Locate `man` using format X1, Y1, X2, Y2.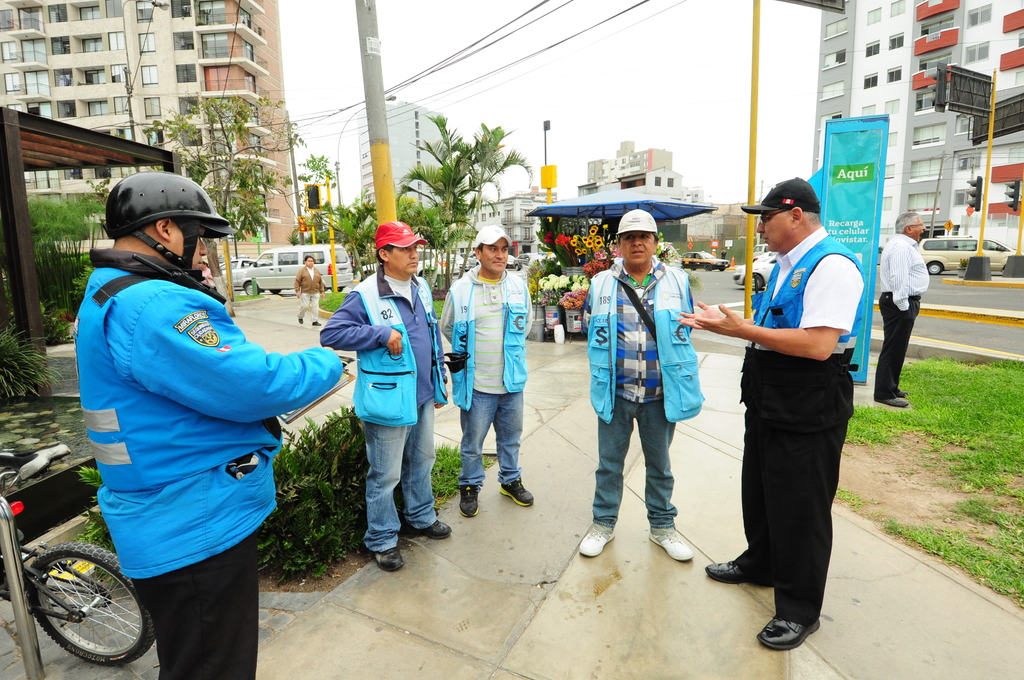
577, 210, 695, 565.
